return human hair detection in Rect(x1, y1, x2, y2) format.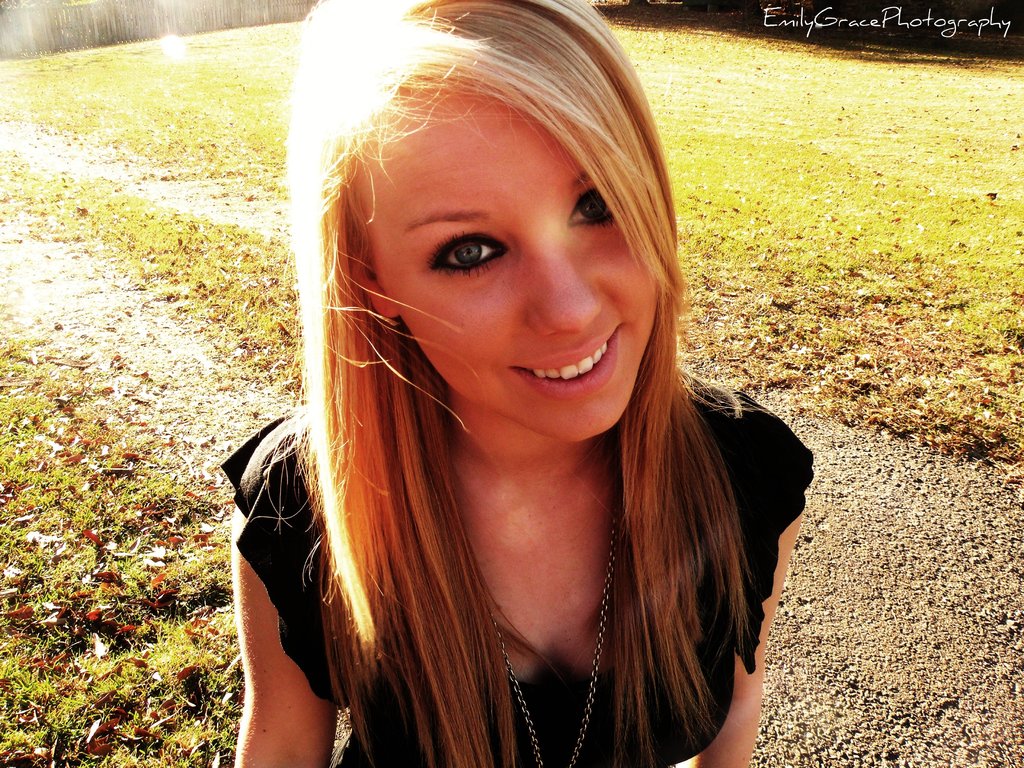
Rect(248, 28, 773, 744).
